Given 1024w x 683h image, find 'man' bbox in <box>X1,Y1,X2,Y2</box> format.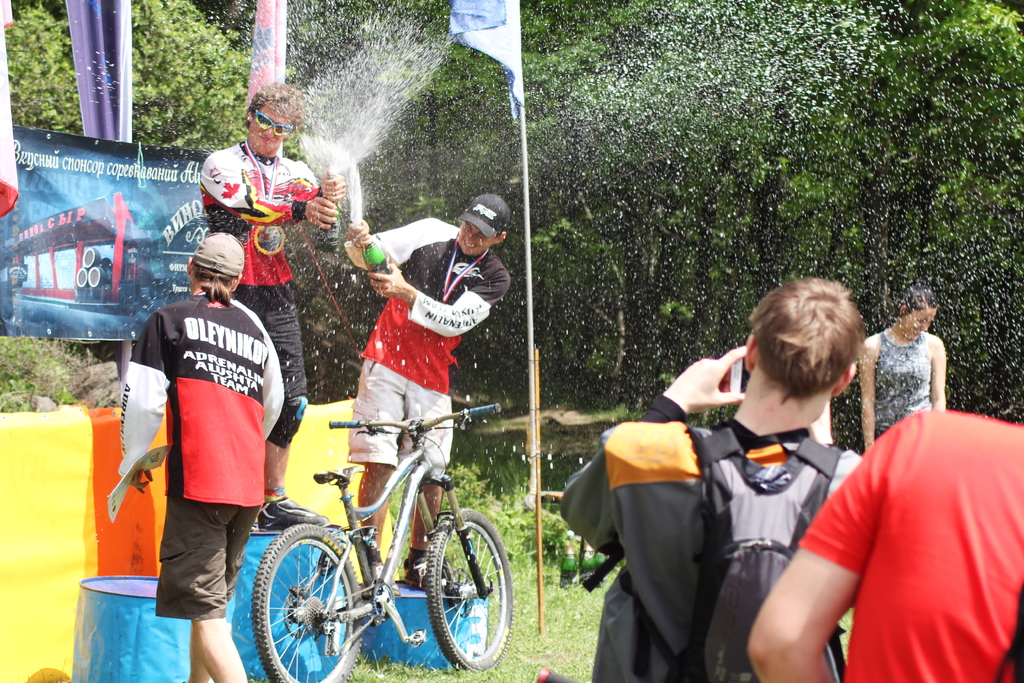
<box>747,419,1023,682</box>.
